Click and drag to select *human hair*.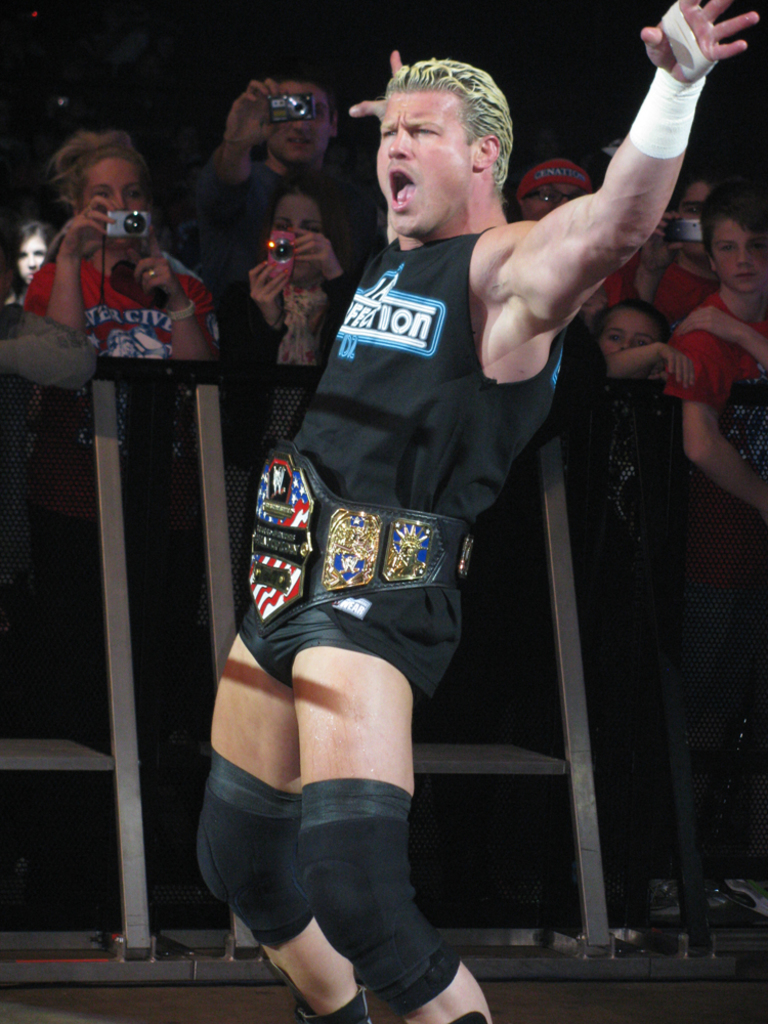
Selection: 588,294,671,335.
